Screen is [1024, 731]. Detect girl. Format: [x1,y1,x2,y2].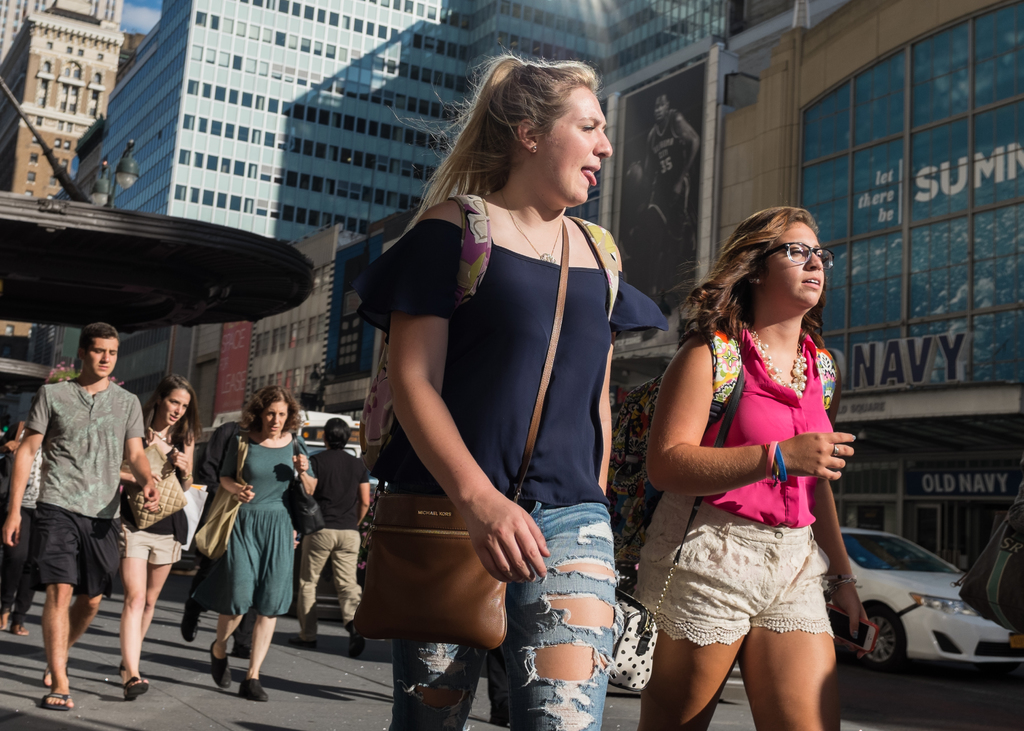
[630,204,865,730].
